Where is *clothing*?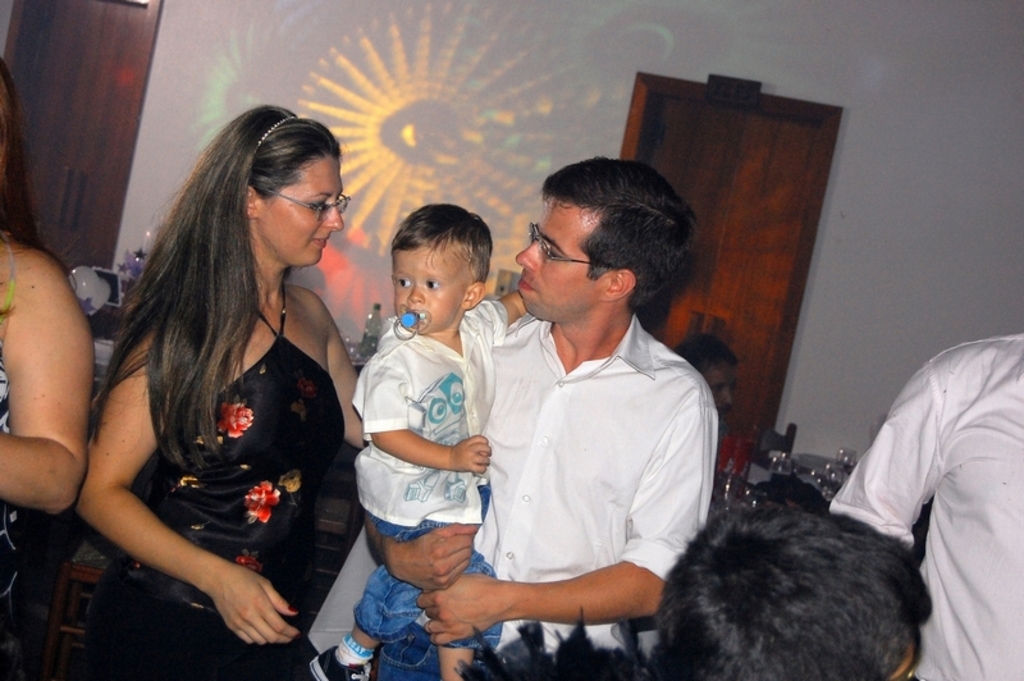
[710,428,744,517].
